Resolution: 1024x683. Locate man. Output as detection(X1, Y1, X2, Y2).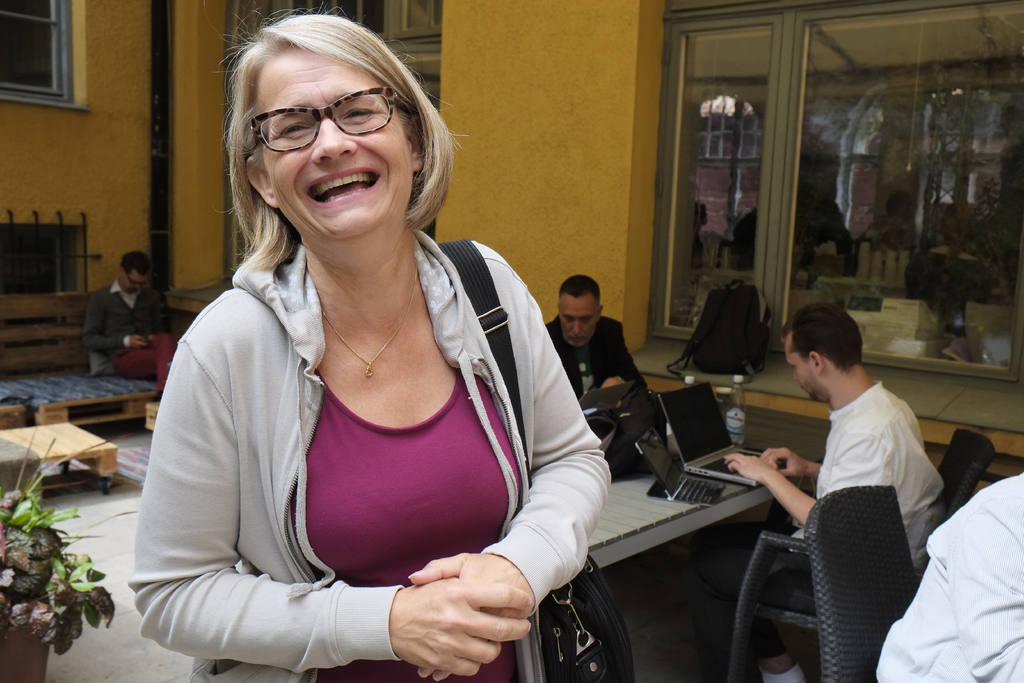
detection(86, 248, 174, 397).
